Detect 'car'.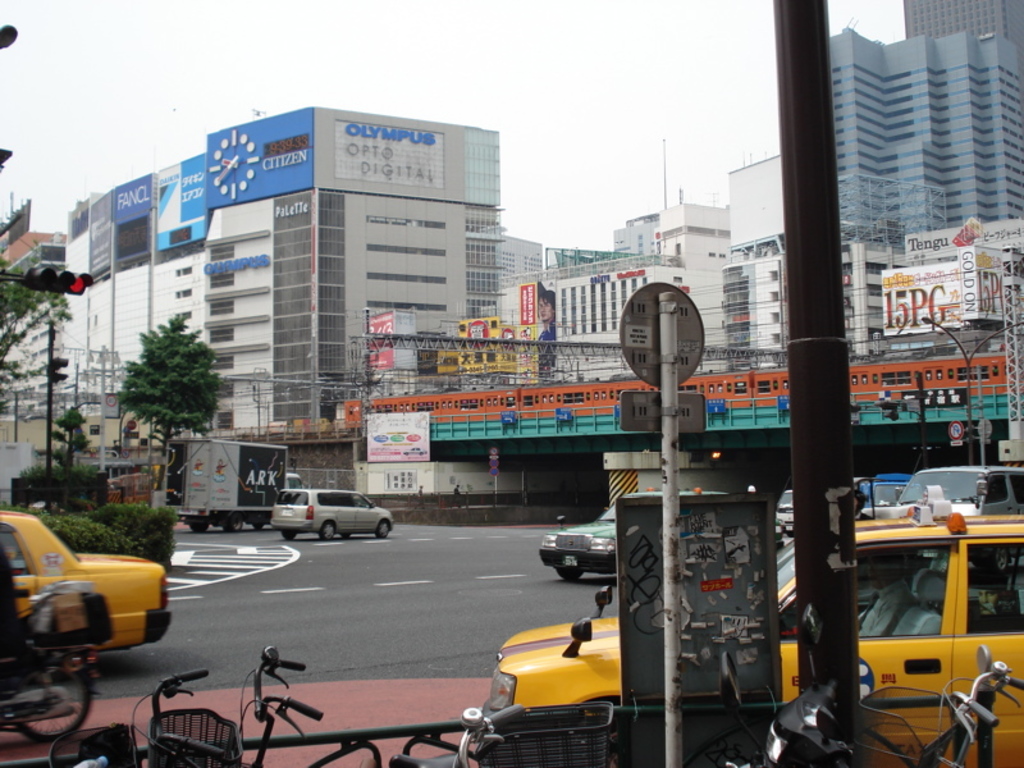
Detected at x1=275, y1=499, x2=397, y2=557.
